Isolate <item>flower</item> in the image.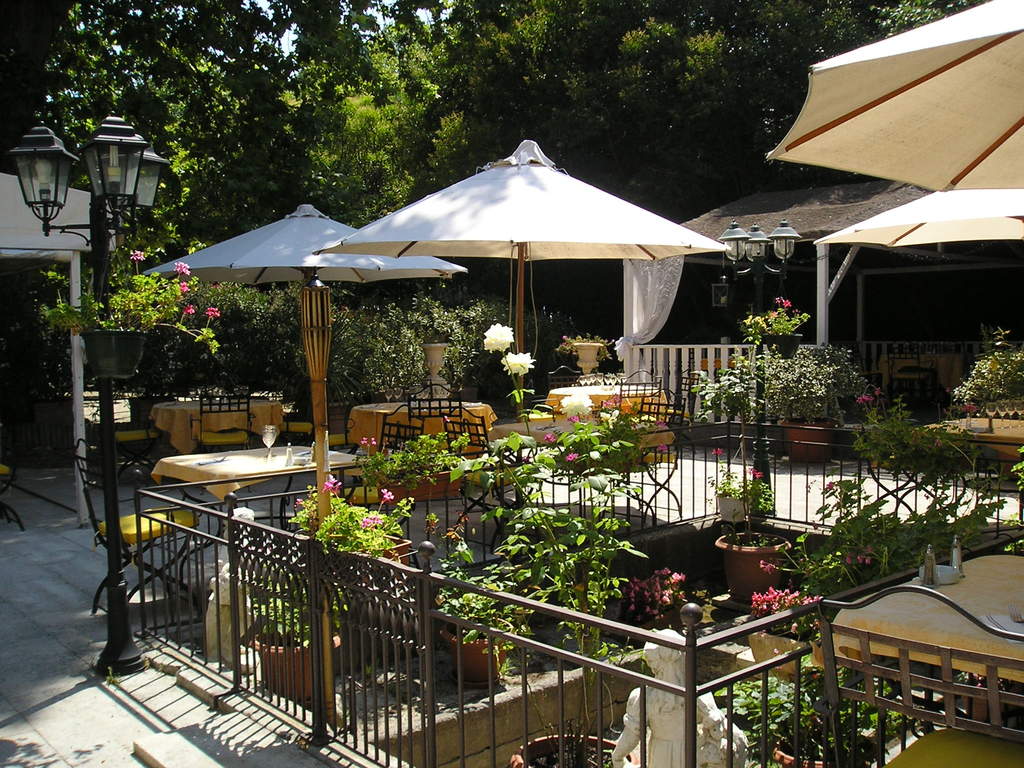
Isolated region: locate(319, 472, 344, 495).
